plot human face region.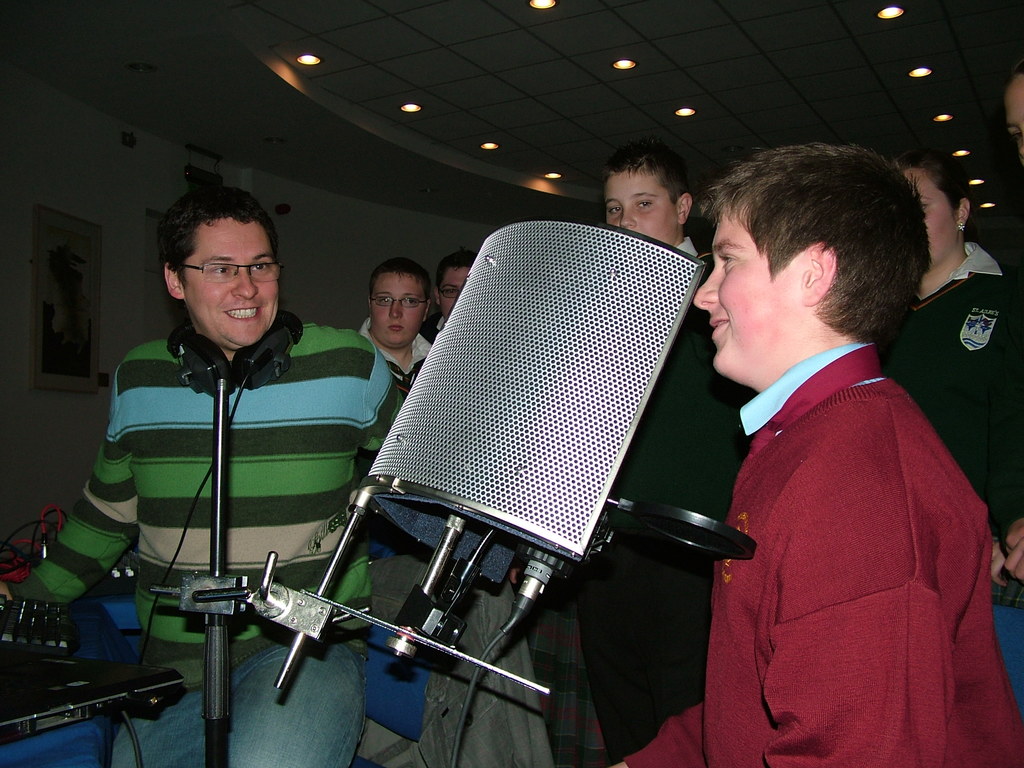
Plotted at [x1=371, y1=274, x2=420, y2=346].
